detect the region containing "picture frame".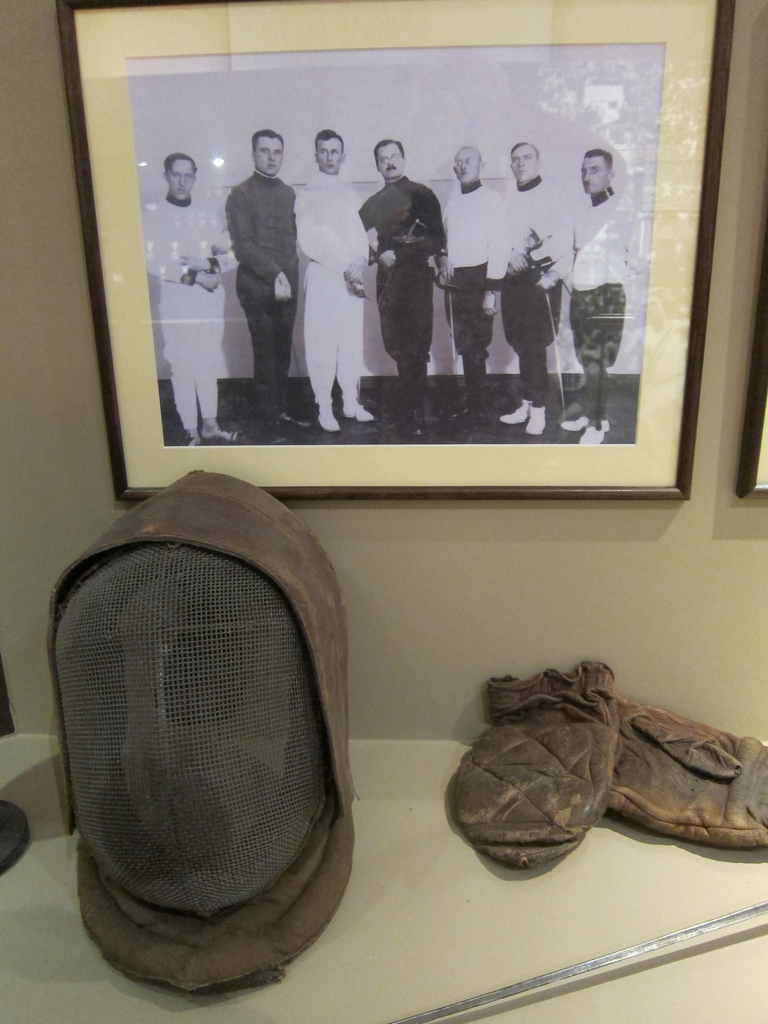
[730,218,767,500].
